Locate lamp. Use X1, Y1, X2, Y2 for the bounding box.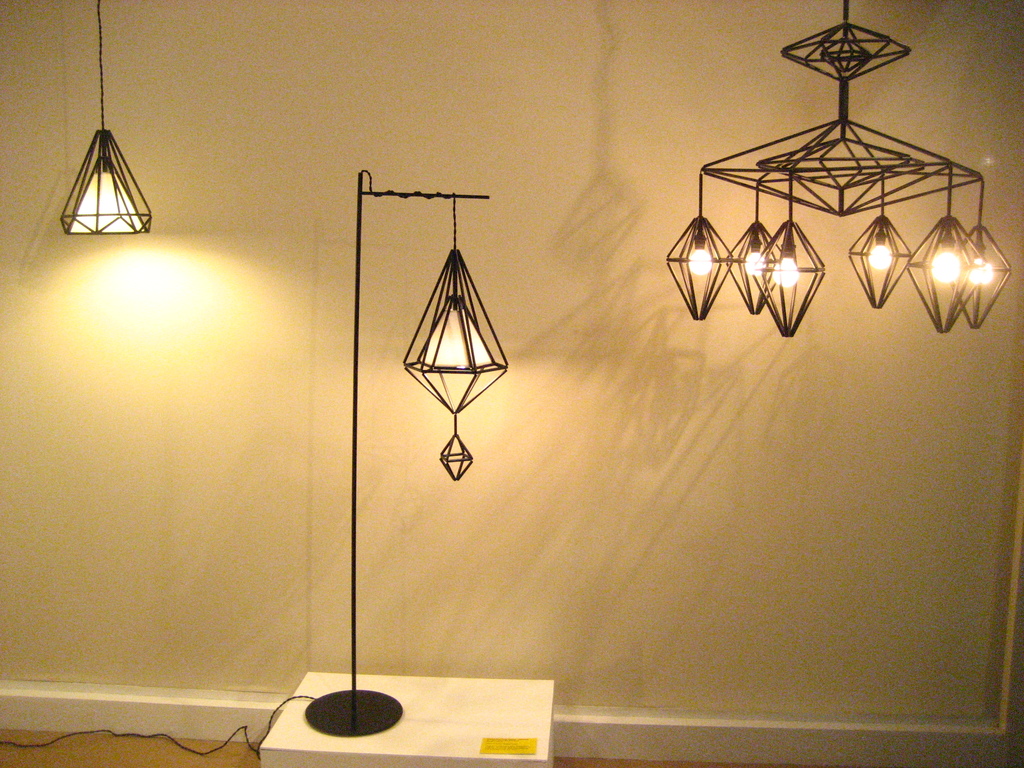
58, 0, 154, 238.
